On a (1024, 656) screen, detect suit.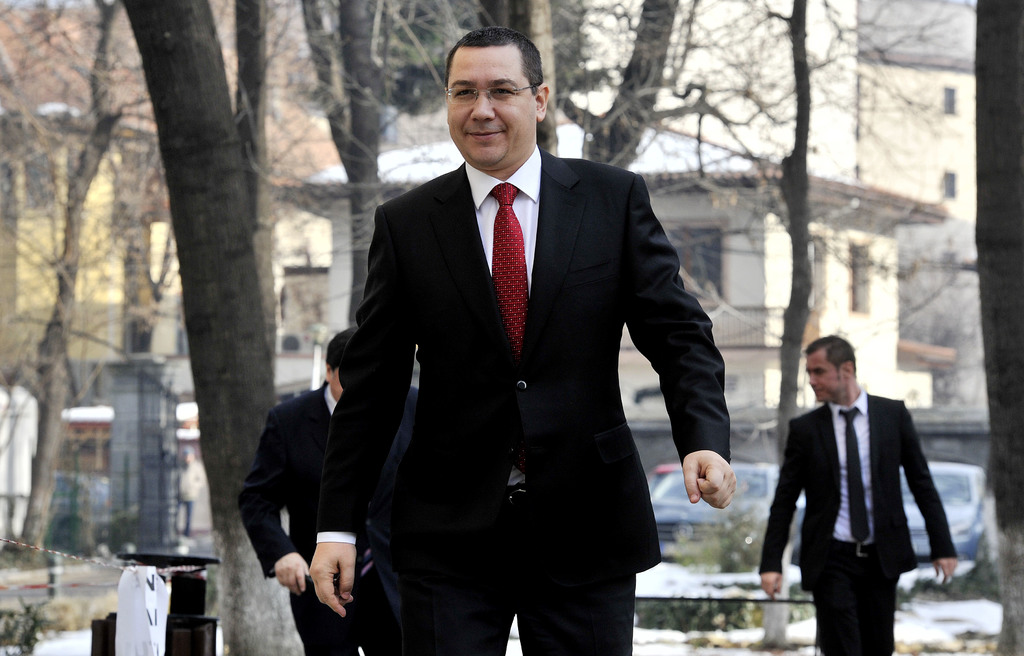
region(235, 380, 359, 653).
